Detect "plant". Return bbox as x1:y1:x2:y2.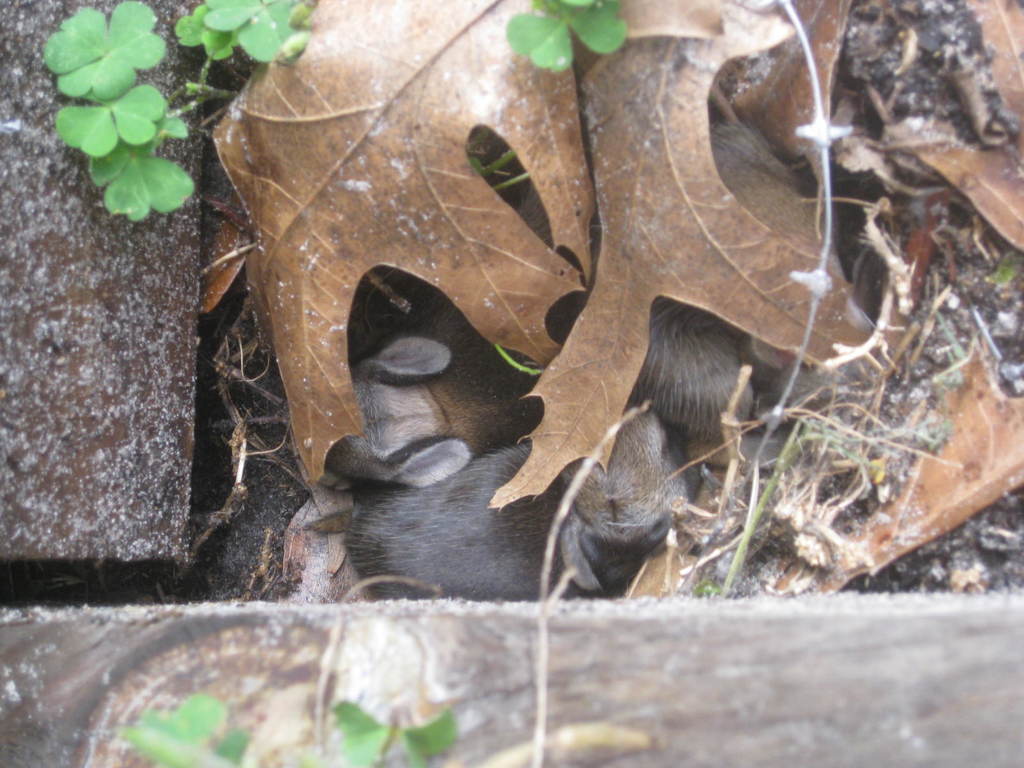
508:0:662:79.
